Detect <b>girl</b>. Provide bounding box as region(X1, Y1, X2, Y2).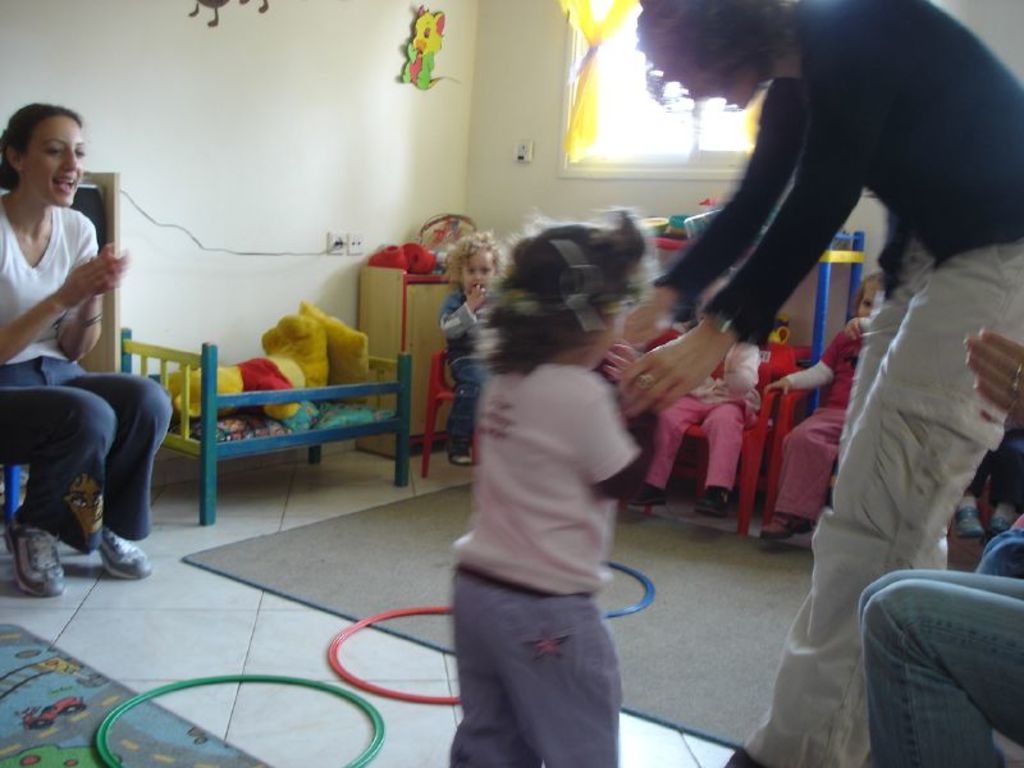
region(438, 234, 512, 471).
